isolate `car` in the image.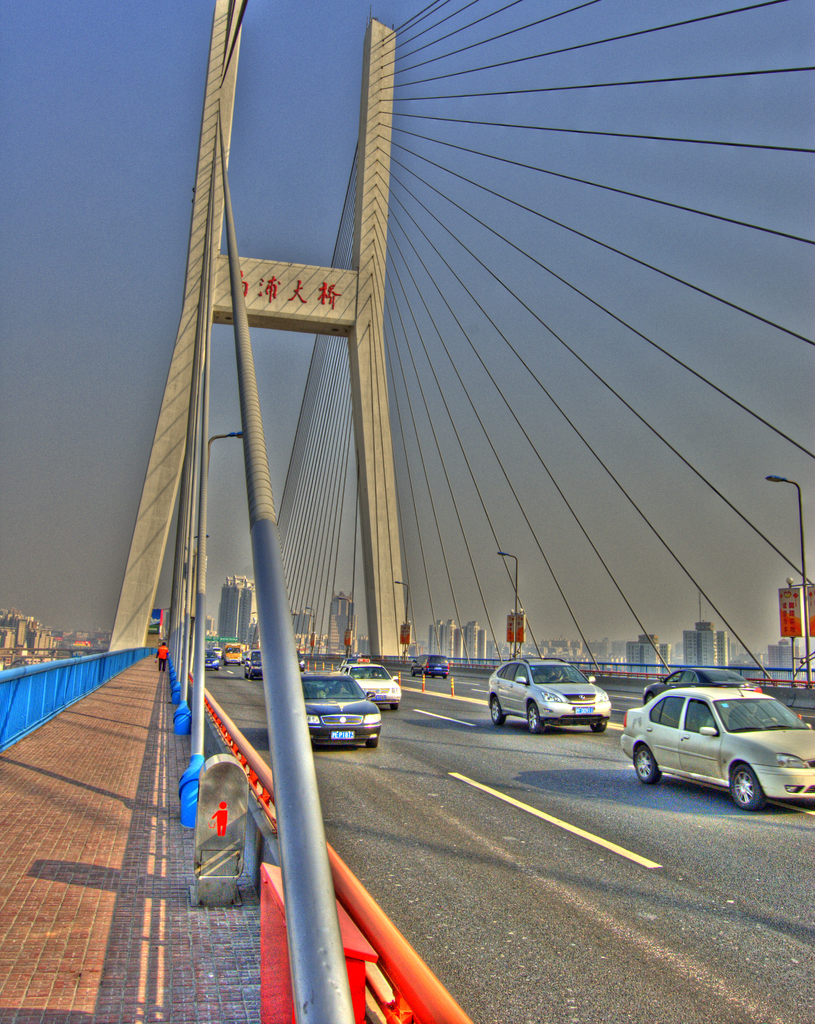
Isolated region: bbox(642, 668, 761, 706).
